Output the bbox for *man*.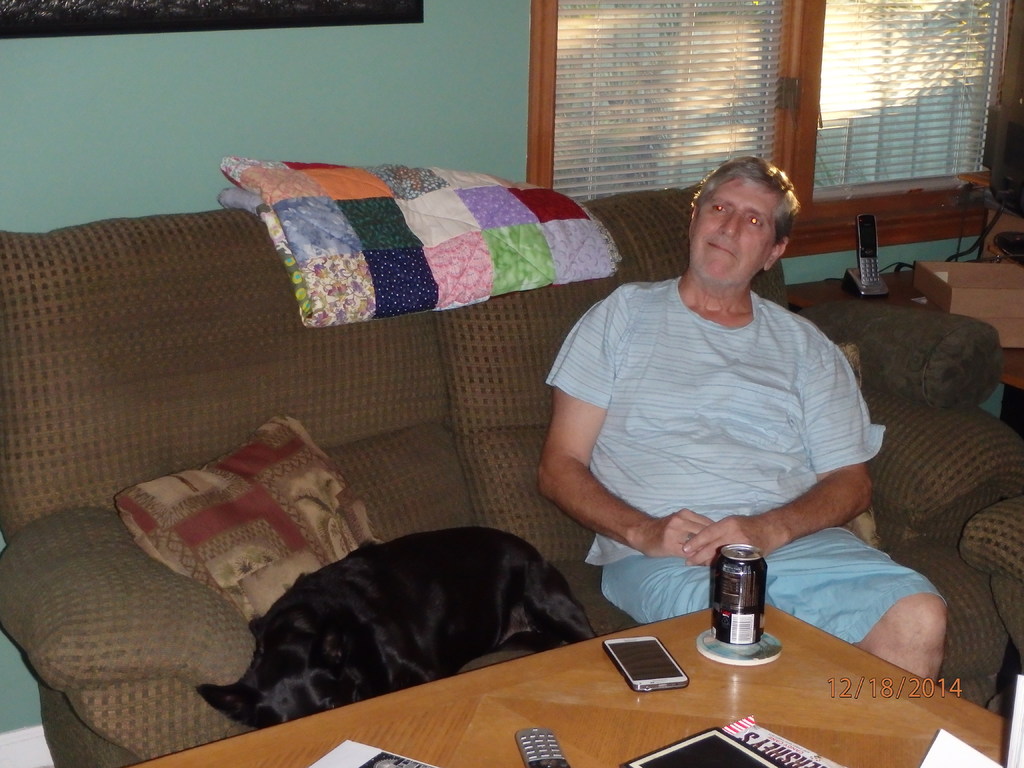
[left=532, top=169, right=896, bottom=649].
